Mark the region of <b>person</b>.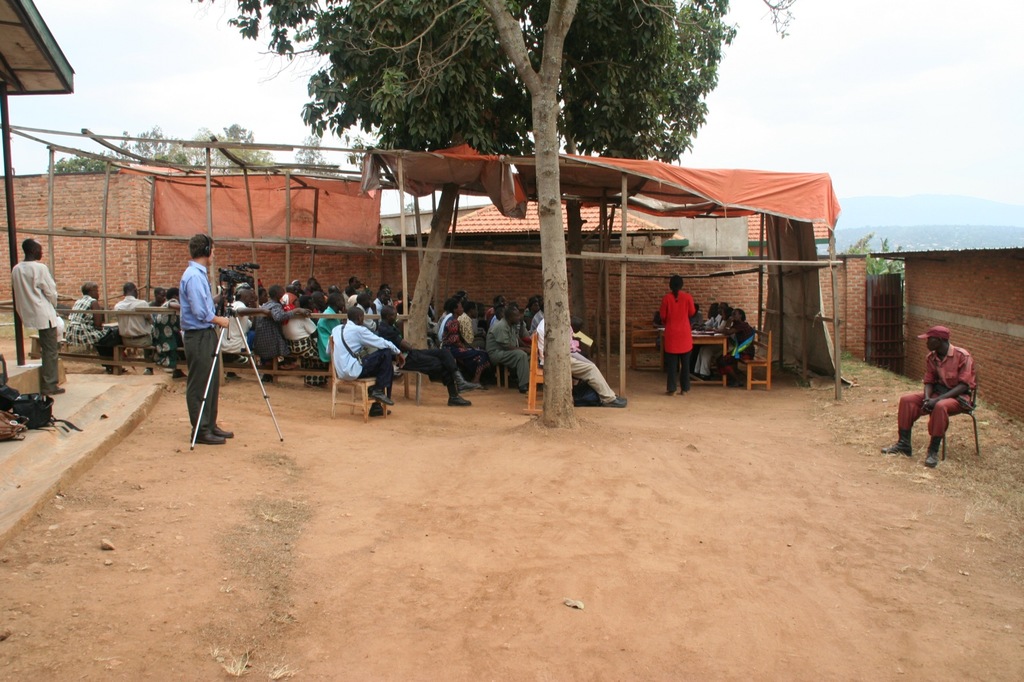
Region: locate(684, 303, 705, 330).
